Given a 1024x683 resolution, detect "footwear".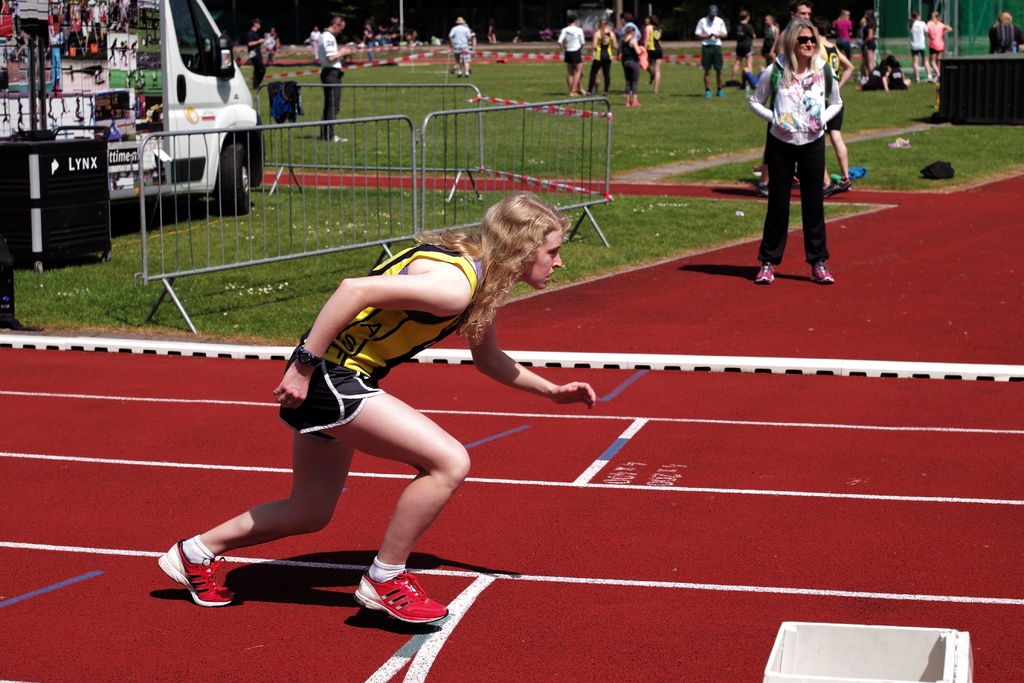
Rect(350, 573, 451, 621).
